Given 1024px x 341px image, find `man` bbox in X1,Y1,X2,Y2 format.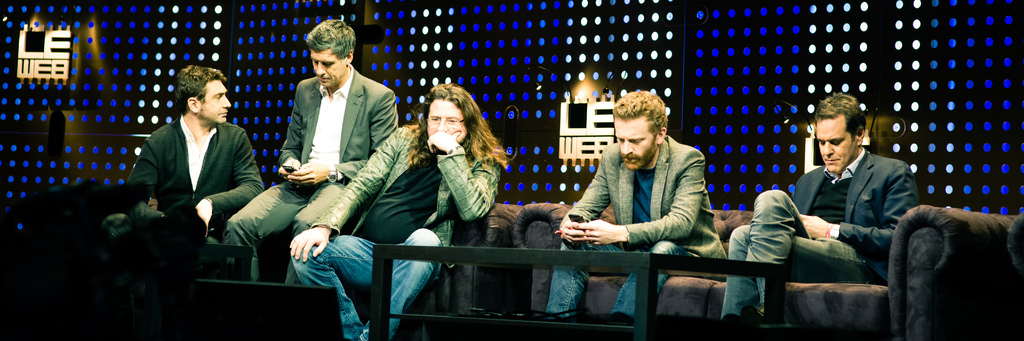
222,10,396,292.
